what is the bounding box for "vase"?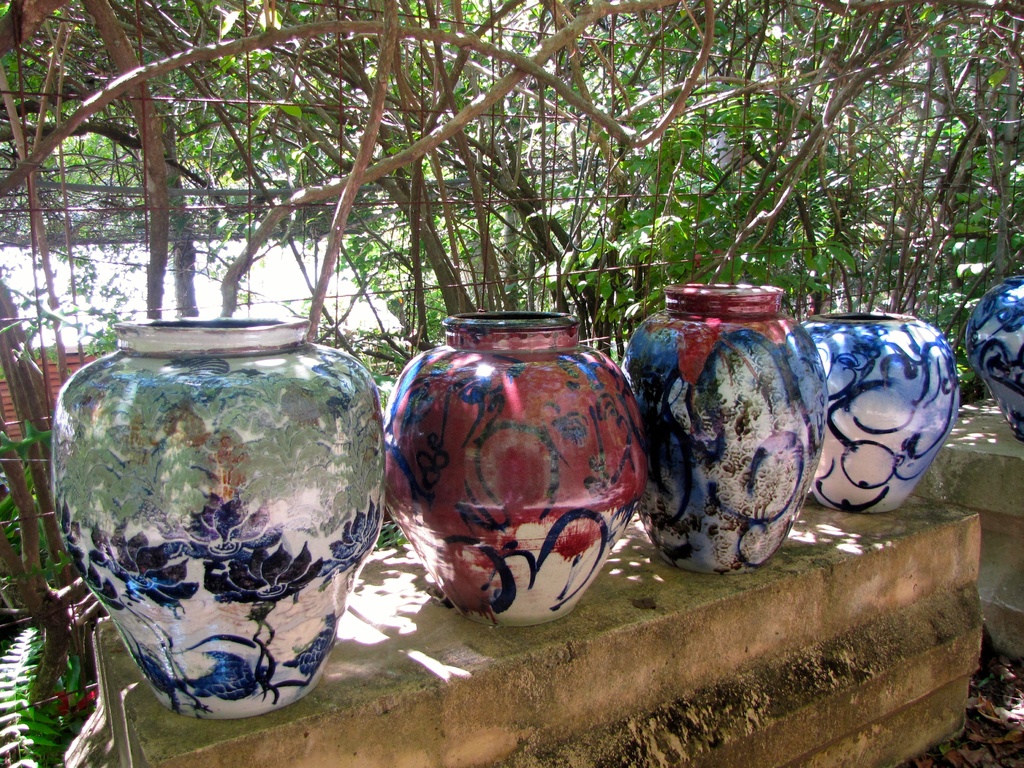
<bbox>619, 275, 833, 582</bbox>.
